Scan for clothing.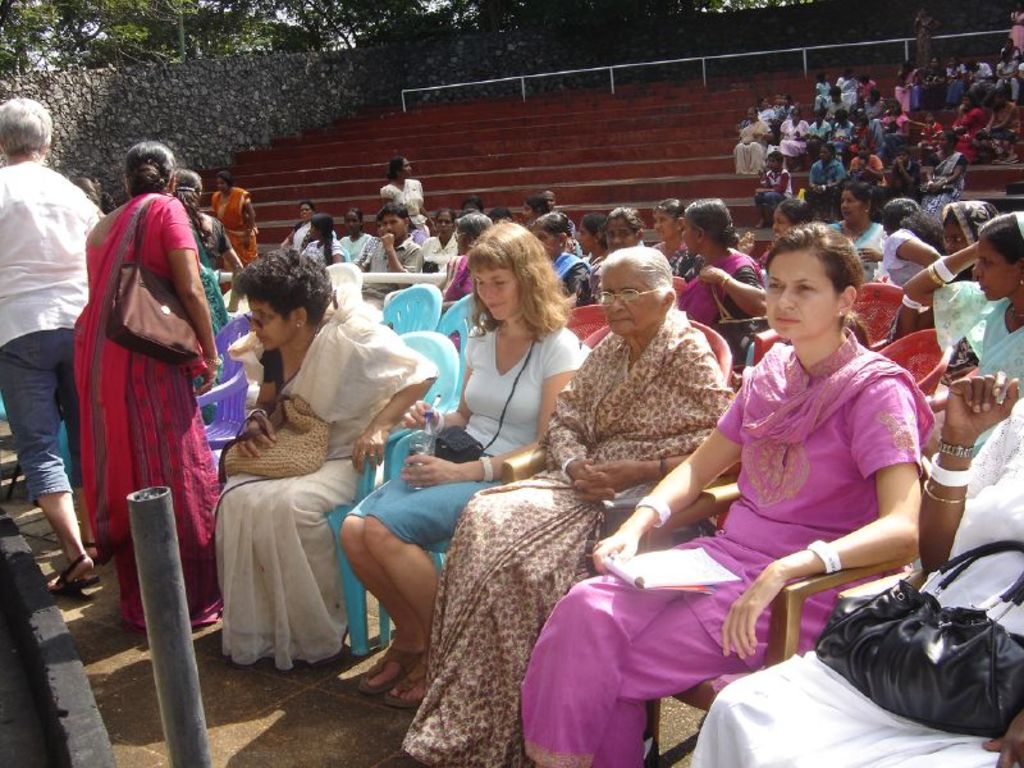
Scan result: locate(333, 312, 591, 553).
